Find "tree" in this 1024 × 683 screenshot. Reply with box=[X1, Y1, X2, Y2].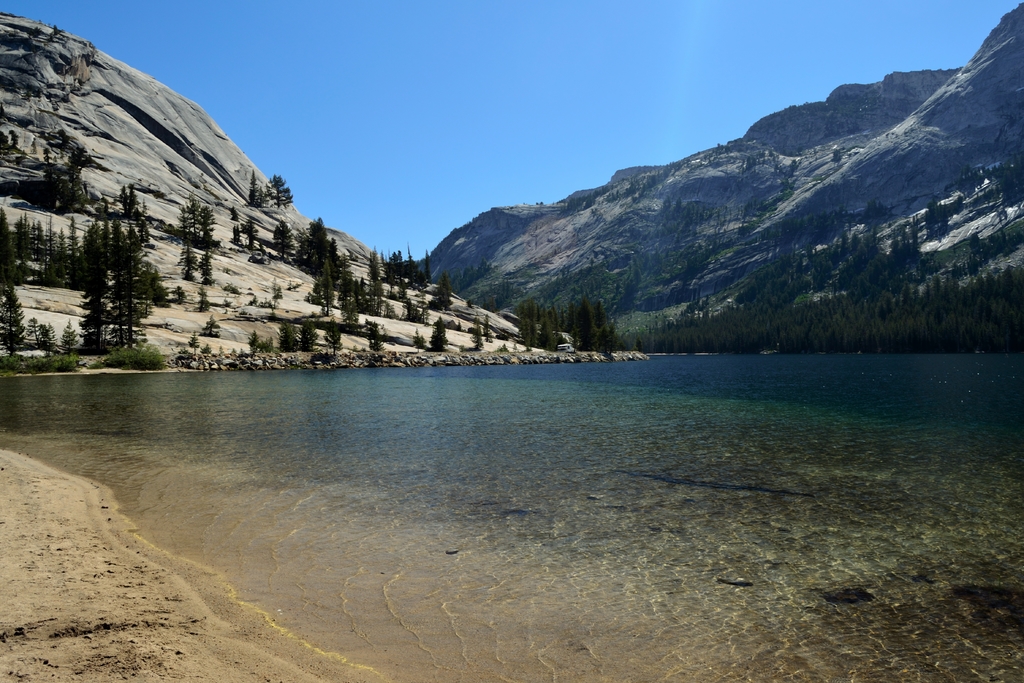
box=[187, 331, 205, 360].
